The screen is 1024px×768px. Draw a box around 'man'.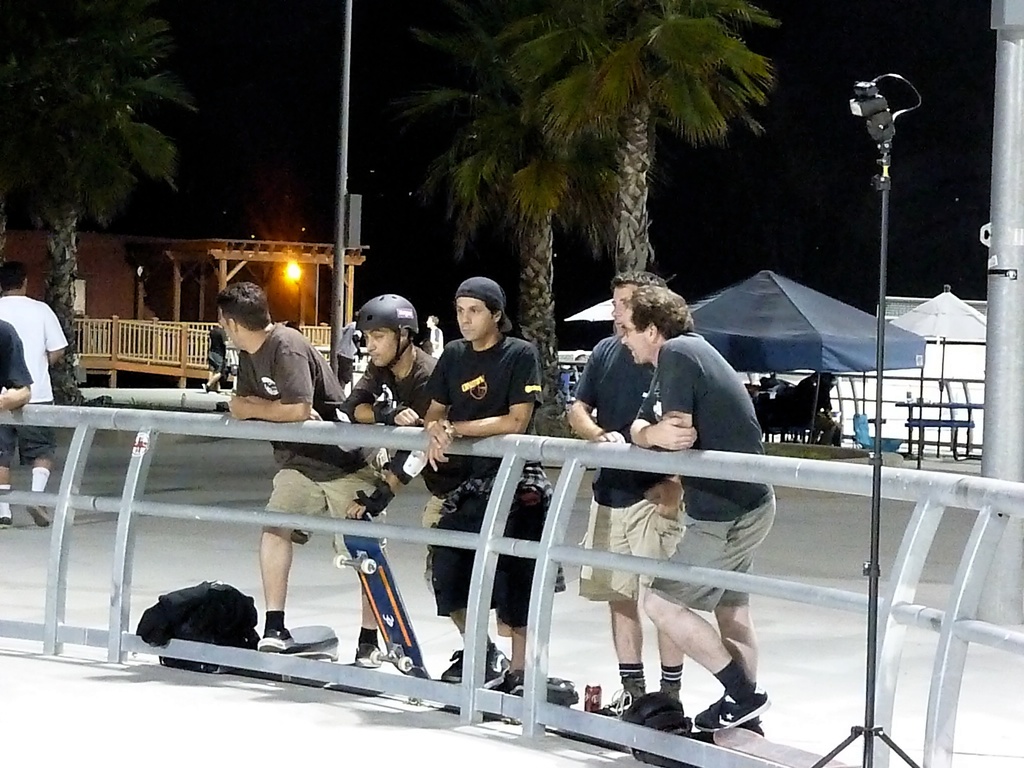
(left=0, top=317, right=42, bottom=415).
